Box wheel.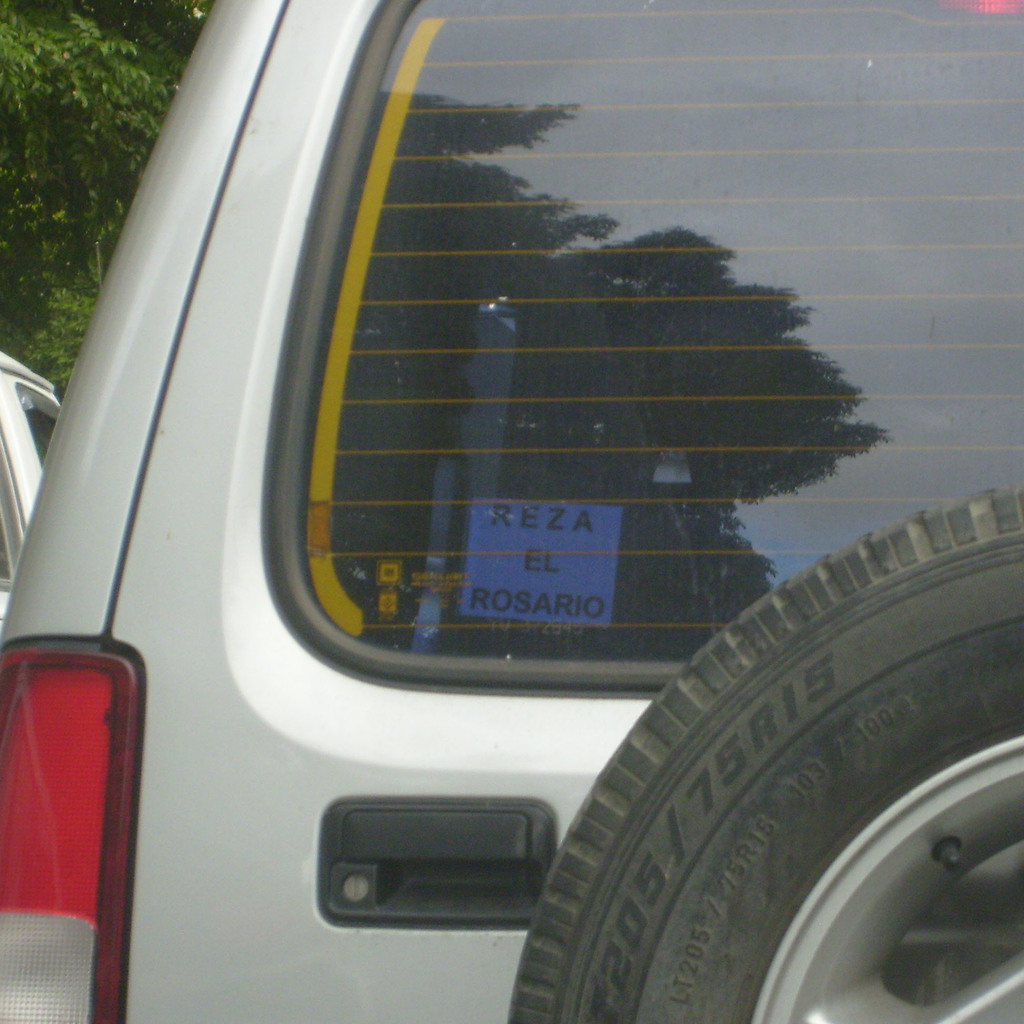
x1=504, y1=490, x2=1023, y2=1023.
